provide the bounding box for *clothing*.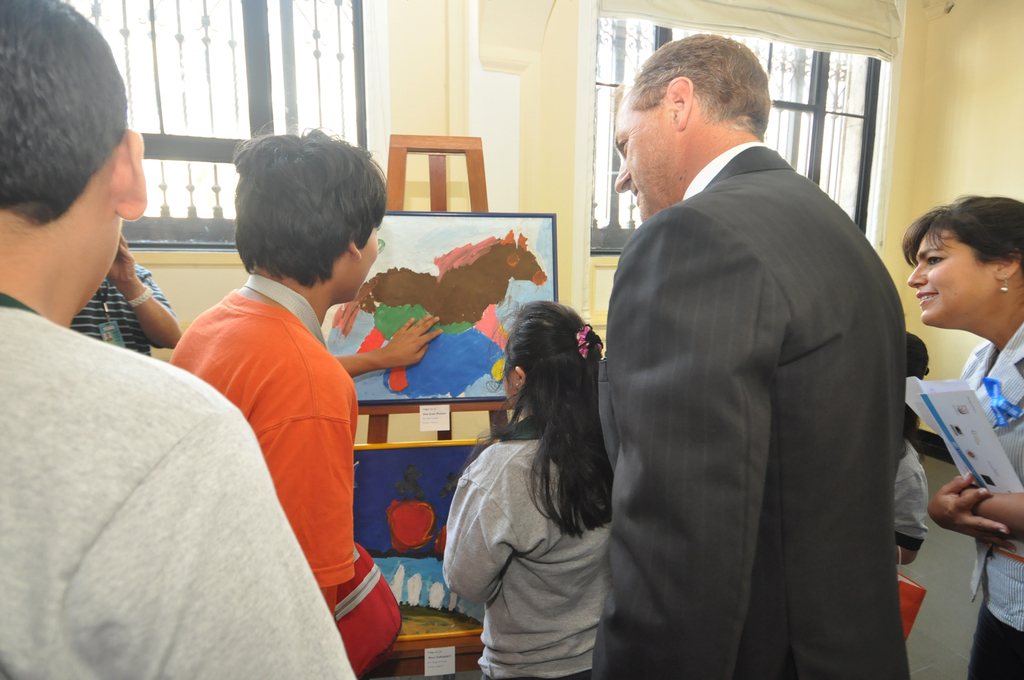
{"x1": 442, "y1": 424, "x2": 608, "y2": 679}.
